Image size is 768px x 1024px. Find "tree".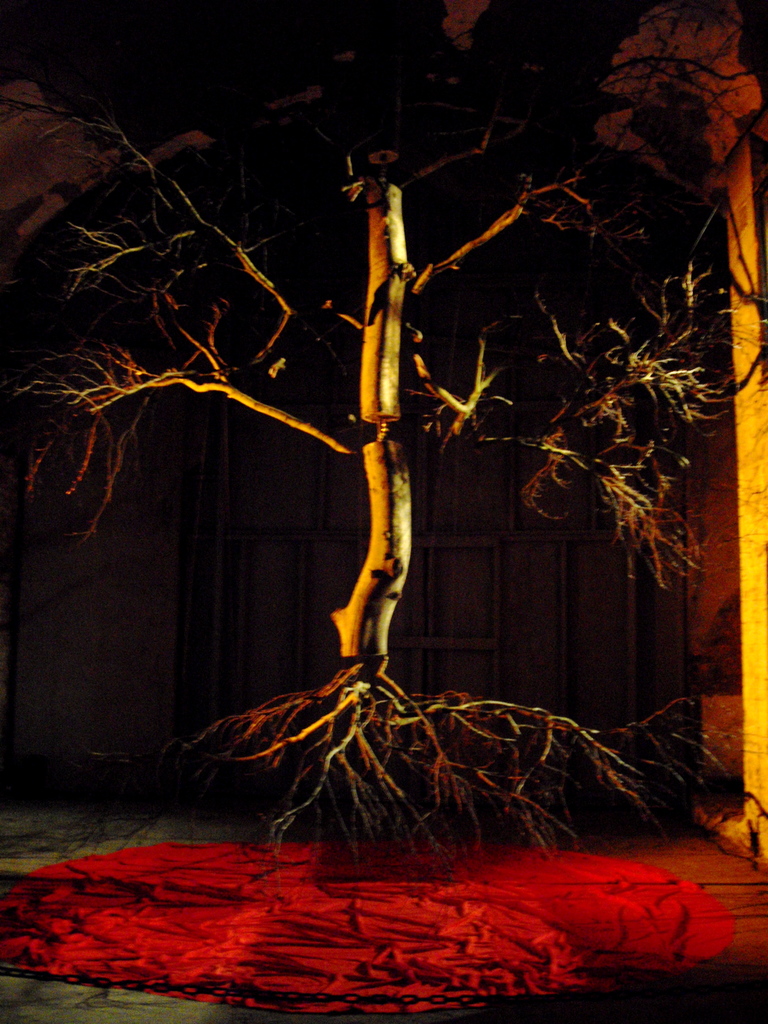
select_region(0, 44, 764, 803).
